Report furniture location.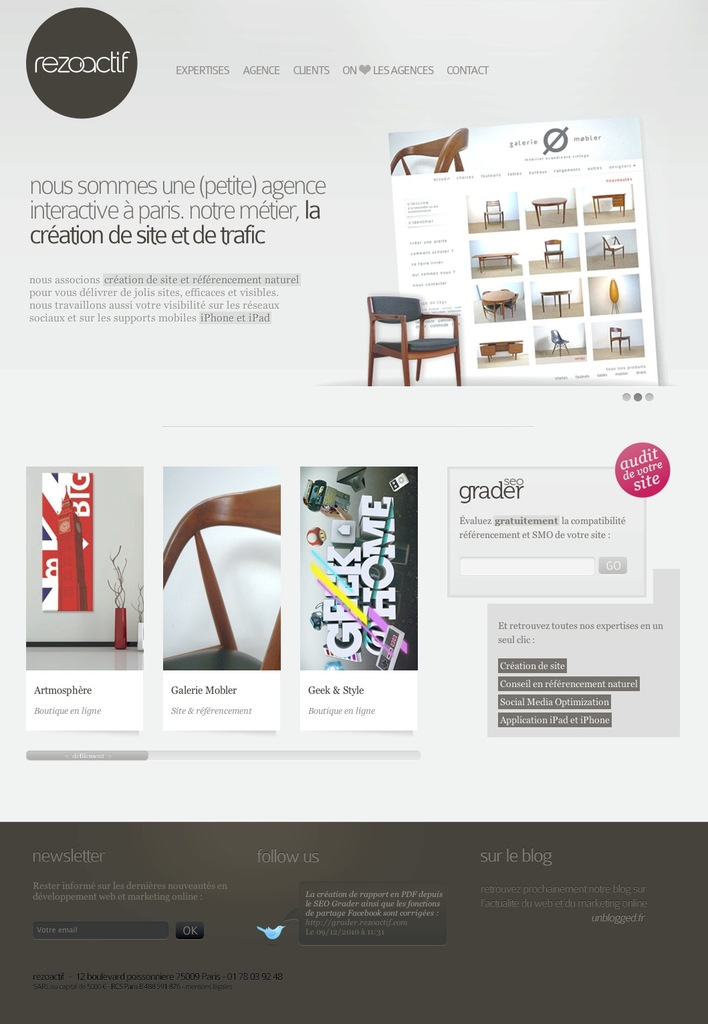
Report: bbox(544, 241, 565, 265).
